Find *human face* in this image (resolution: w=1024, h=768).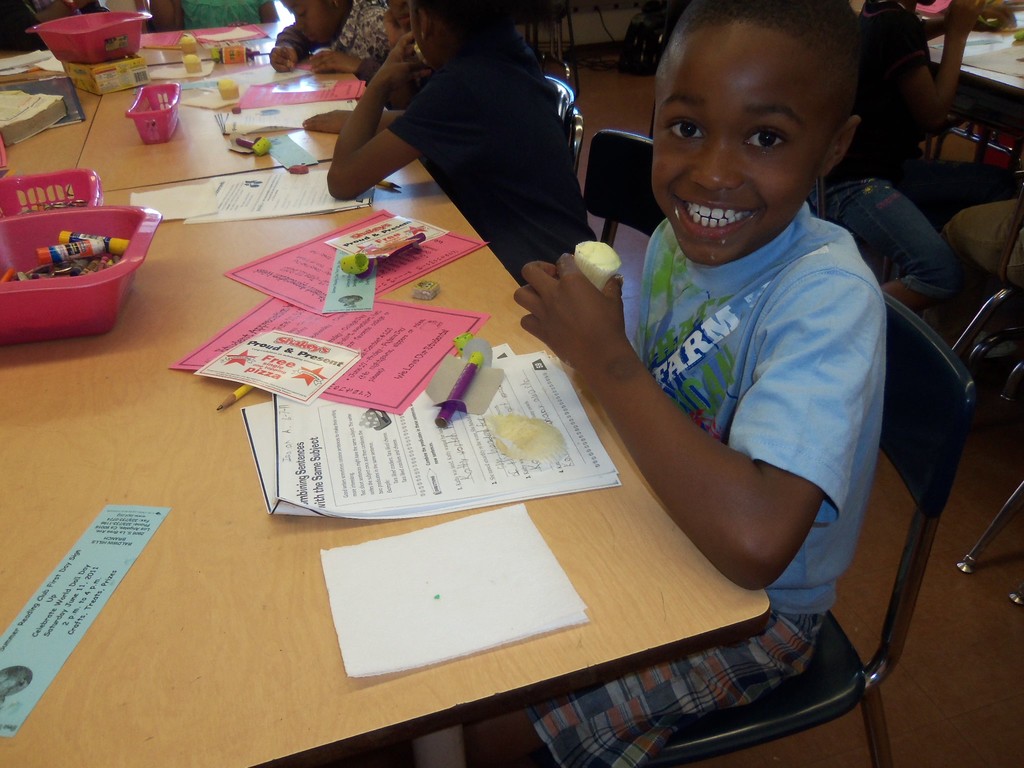
[x1=280, y1=0, x2=349, y2=45].
